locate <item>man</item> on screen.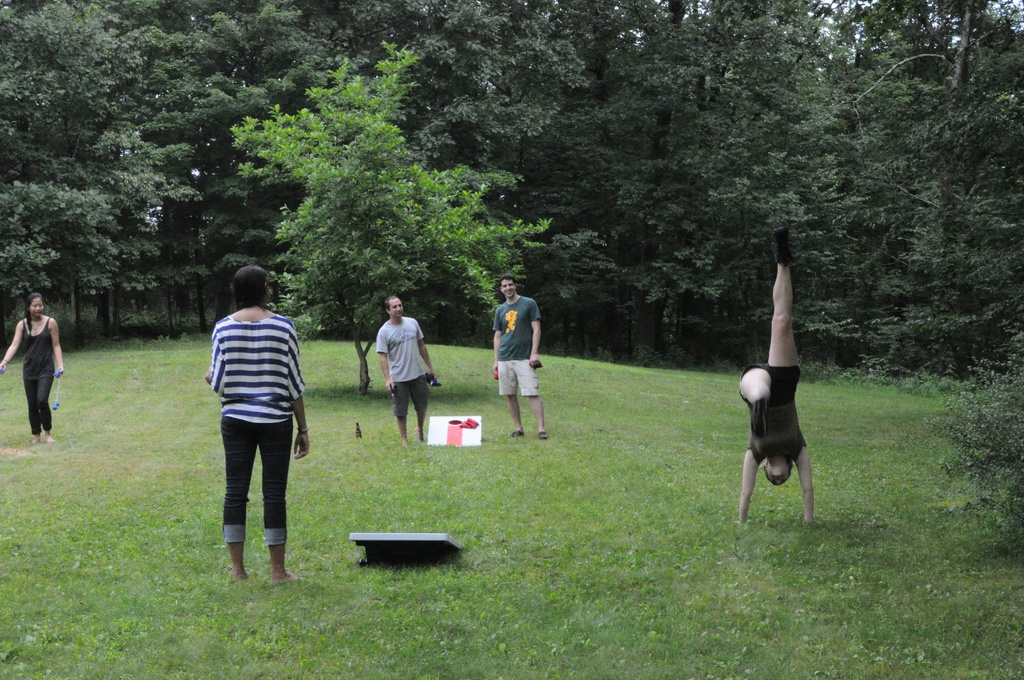
On screen at box(375, 293, 436, 447).
